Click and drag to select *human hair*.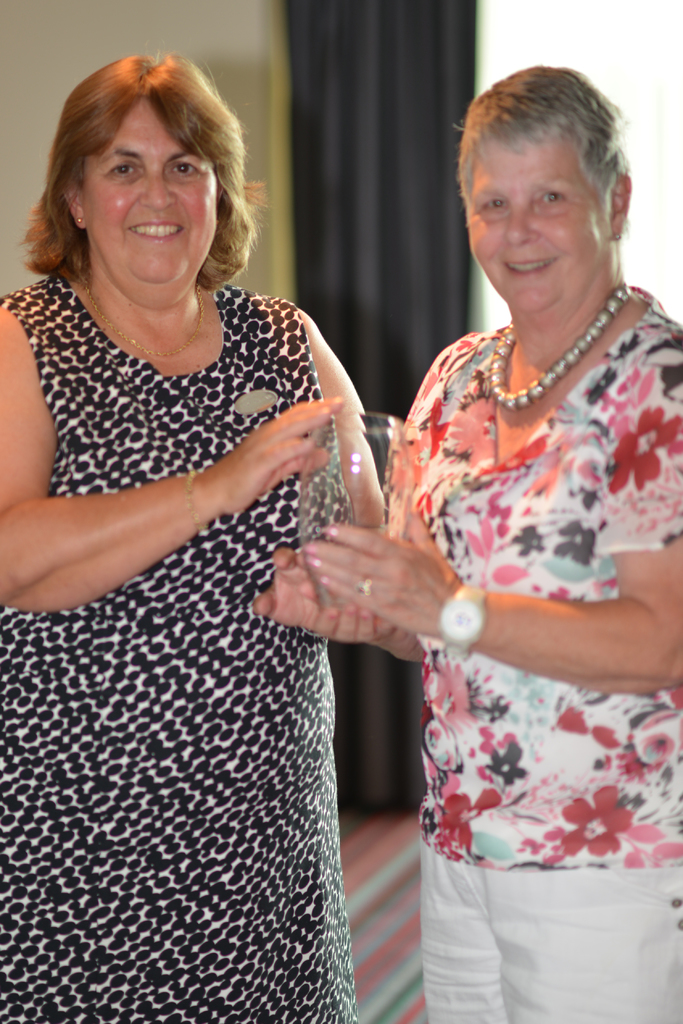
Selection: 449,63,626,202.
